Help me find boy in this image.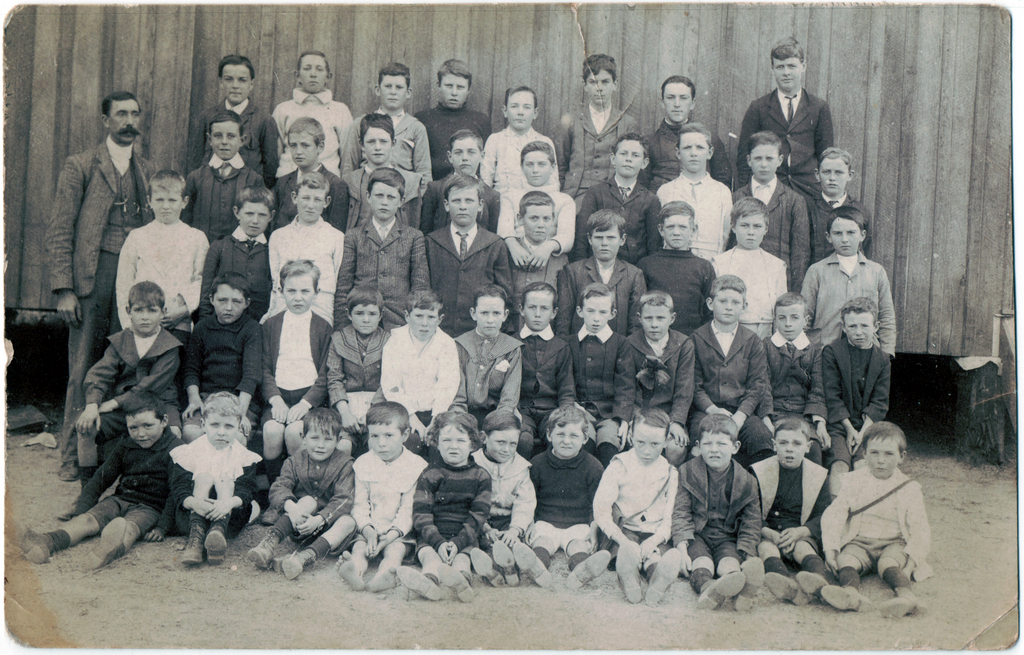
Found it: bbox=[426, 180, 507, 346].
